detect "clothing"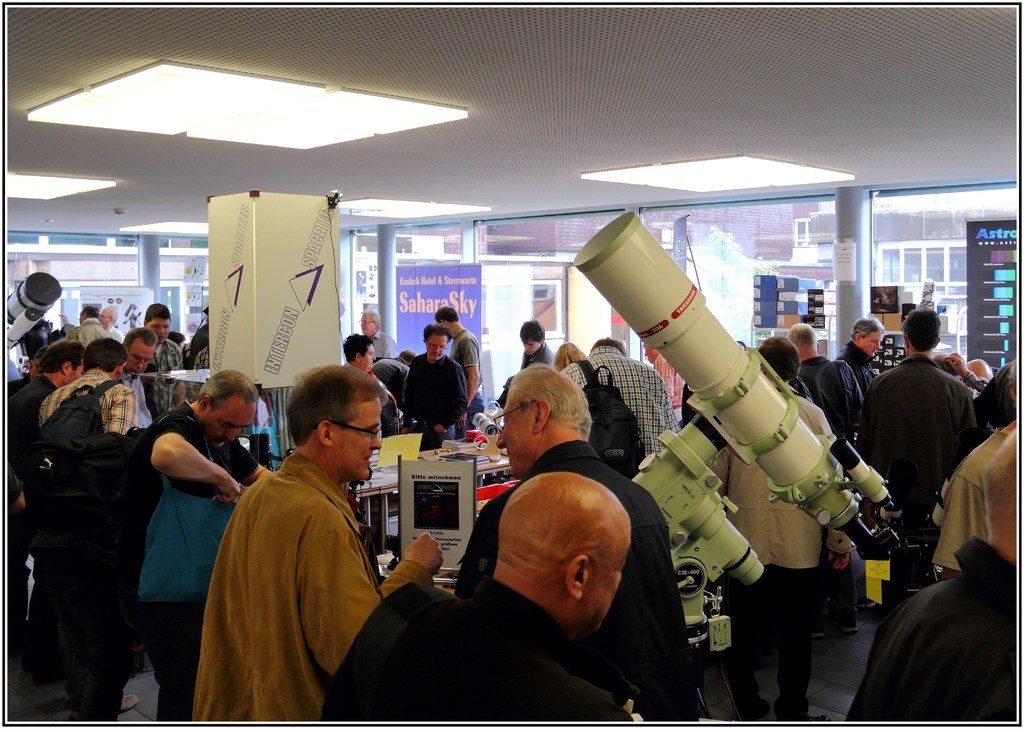
[left=397, top=353, right=470, bottom=452]
